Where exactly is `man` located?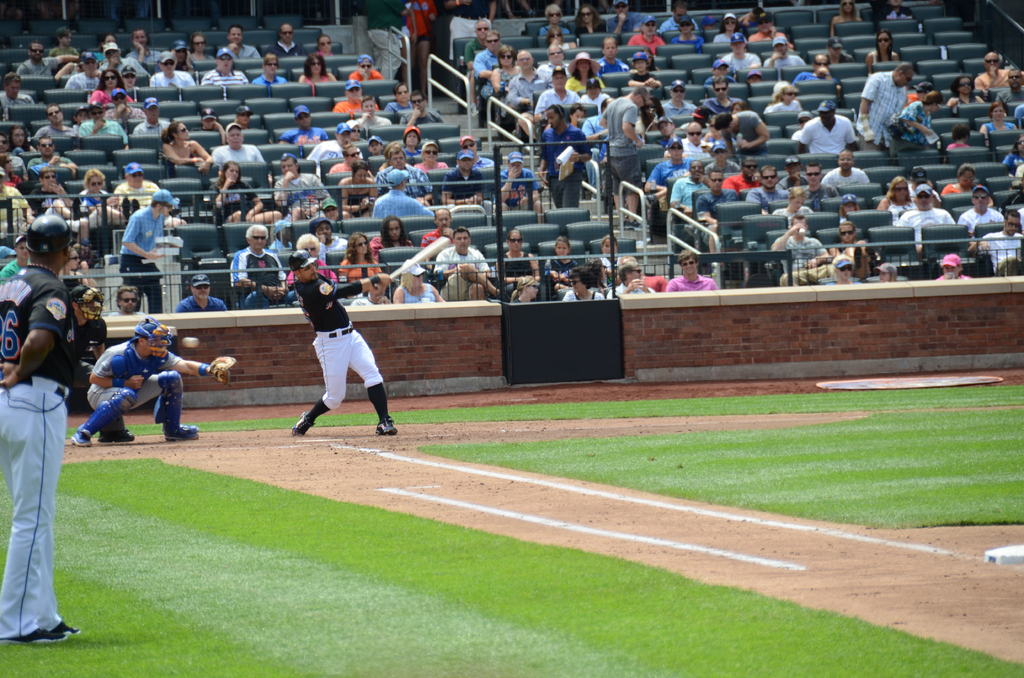
Its bounding box is <region>0, 70, 33, 106</region>.
